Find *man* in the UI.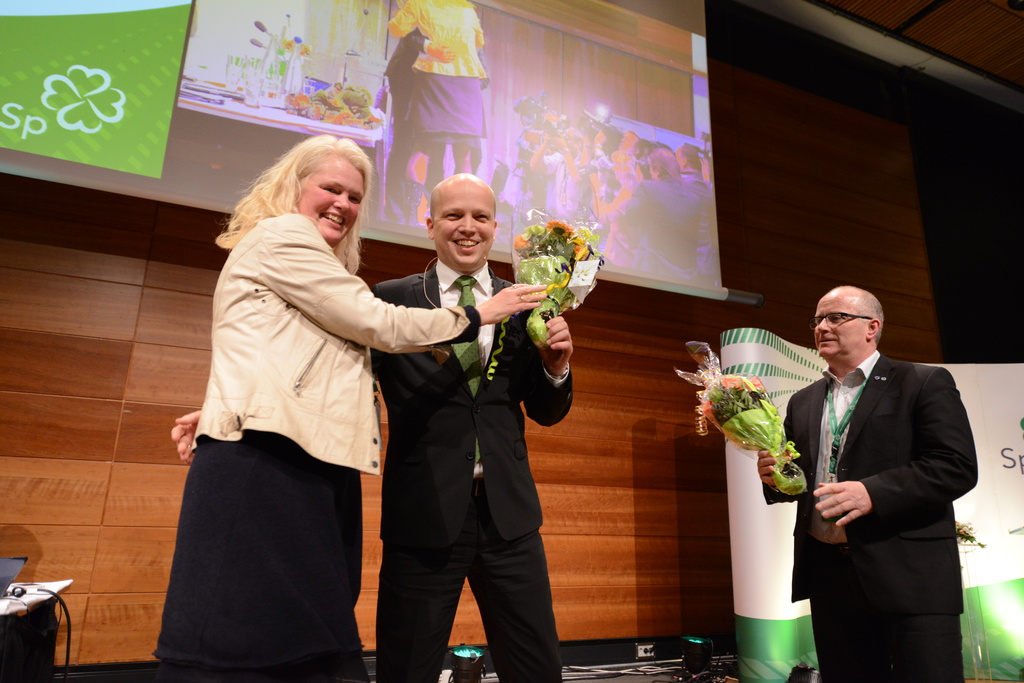
UI element at bbox(767, 266, 978, 673).
